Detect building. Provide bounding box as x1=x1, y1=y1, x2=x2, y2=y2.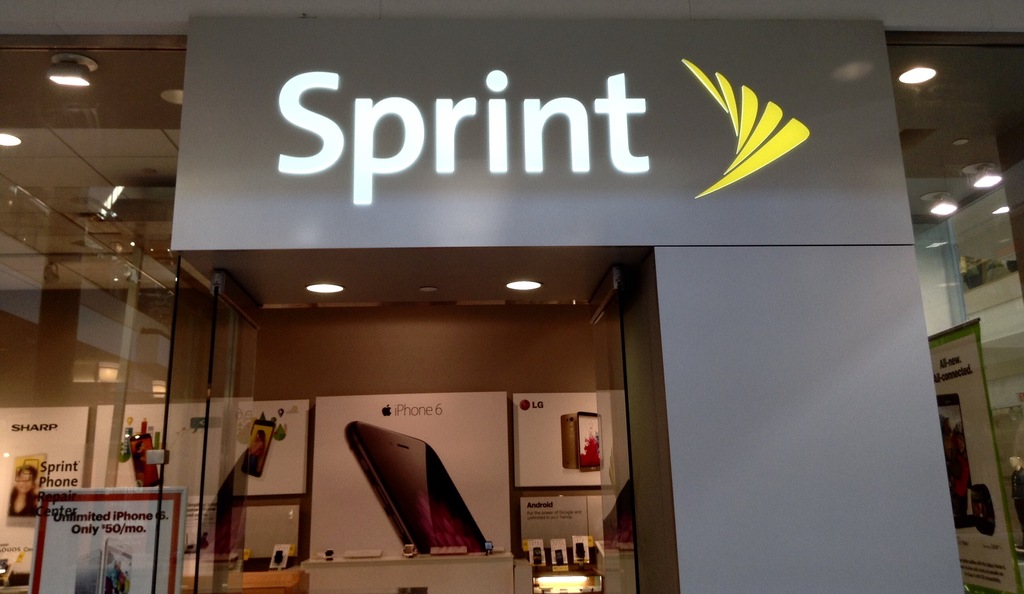
x1=2, y1=0, x2=1023, y2=593.
